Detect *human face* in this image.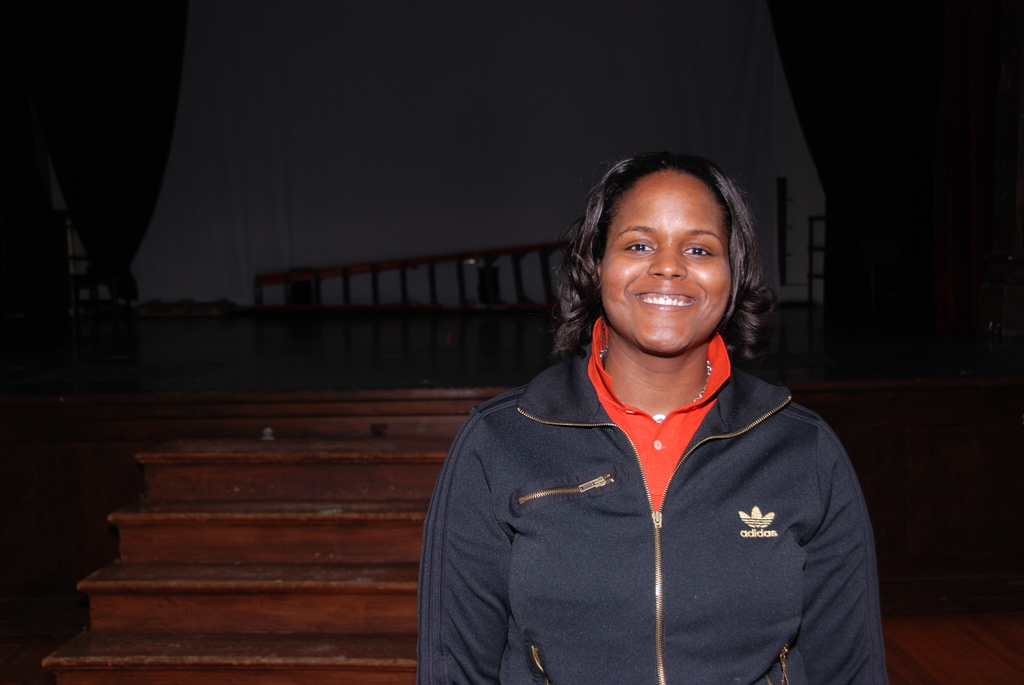
Detection: crop(602, 170, 729, 349).
